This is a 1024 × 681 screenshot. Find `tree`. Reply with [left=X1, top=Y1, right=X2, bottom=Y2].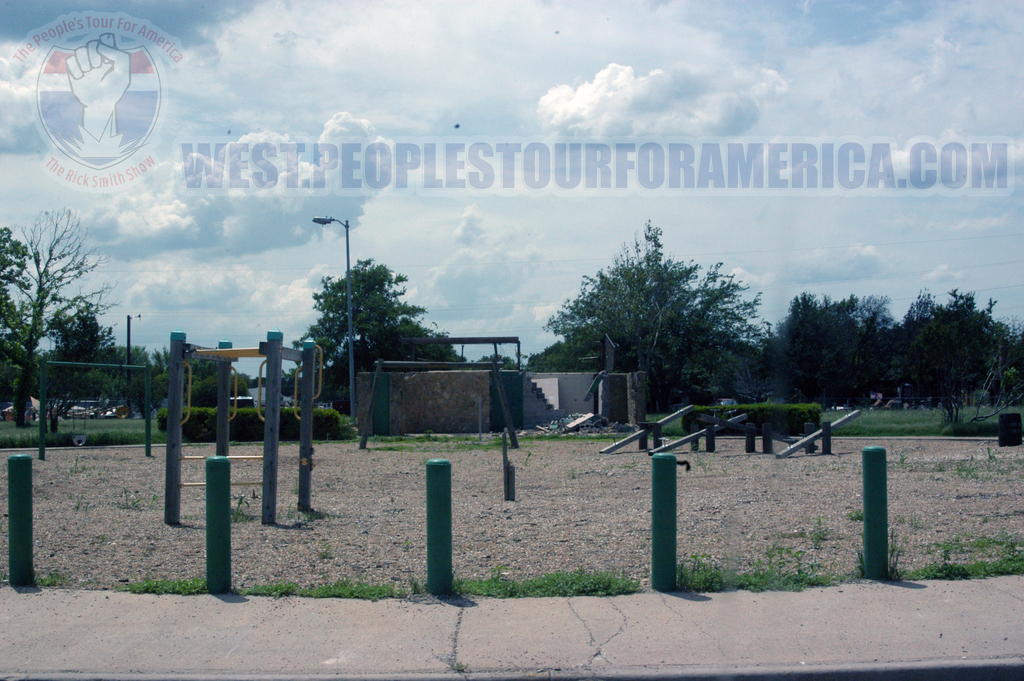
[left=551, top=222, right=767, bottom=411].
